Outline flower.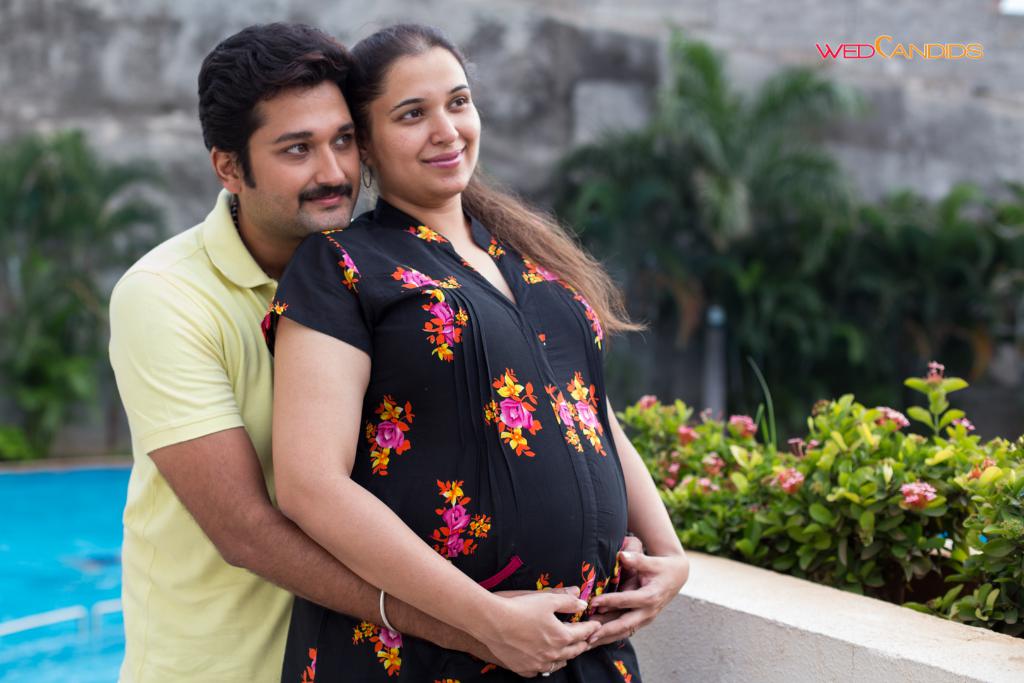
Outline: box=[894, 482, 933, 507].
